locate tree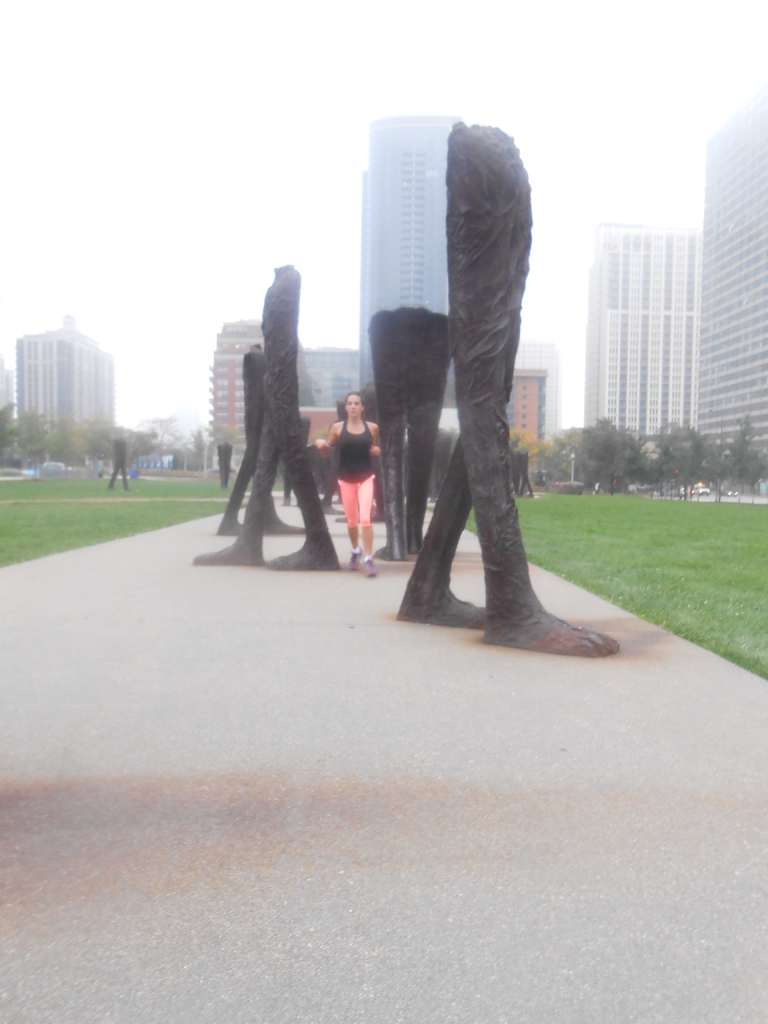
detection(0, 390, 166, 481)
